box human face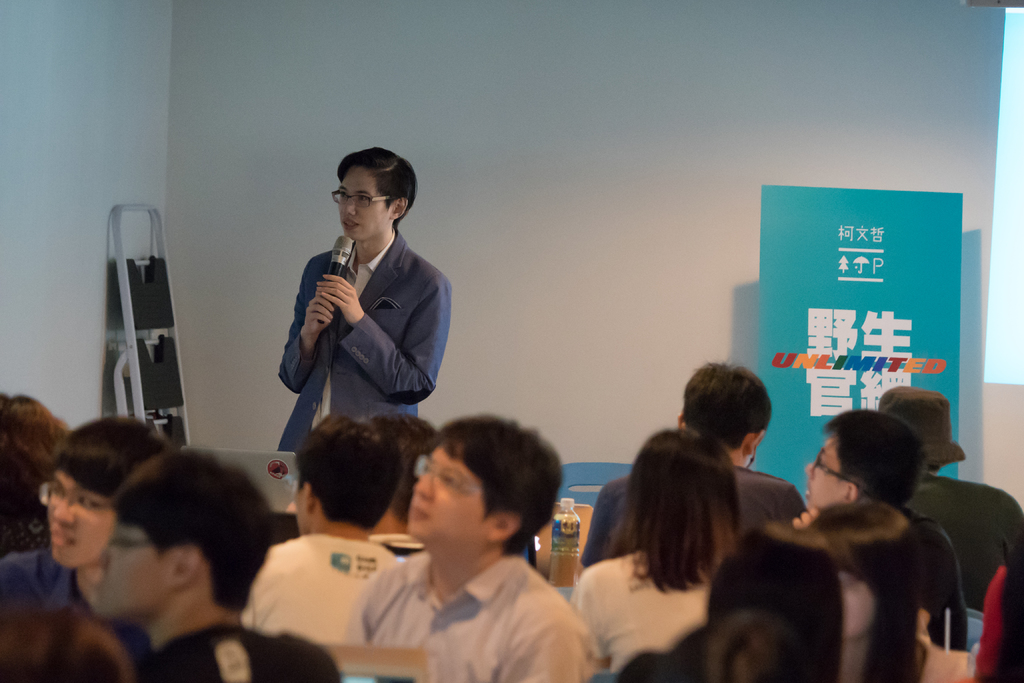
BBox(805, 446, 844, 508)
